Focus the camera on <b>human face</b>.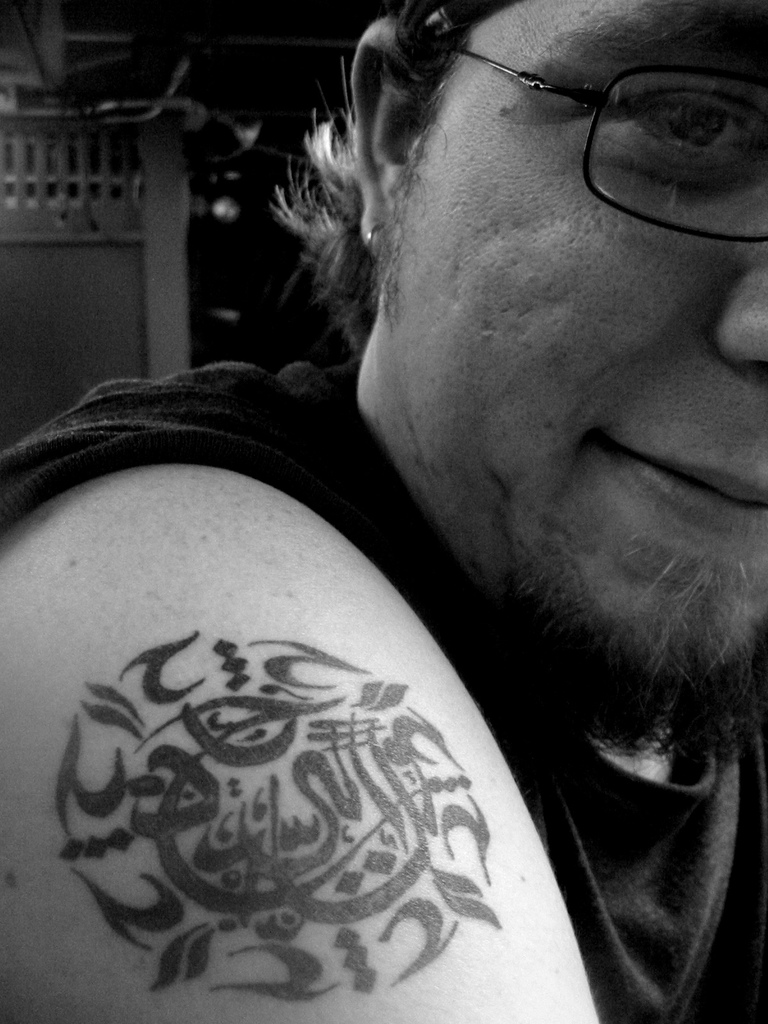
Focus region: 381, 0, 767, 673.
